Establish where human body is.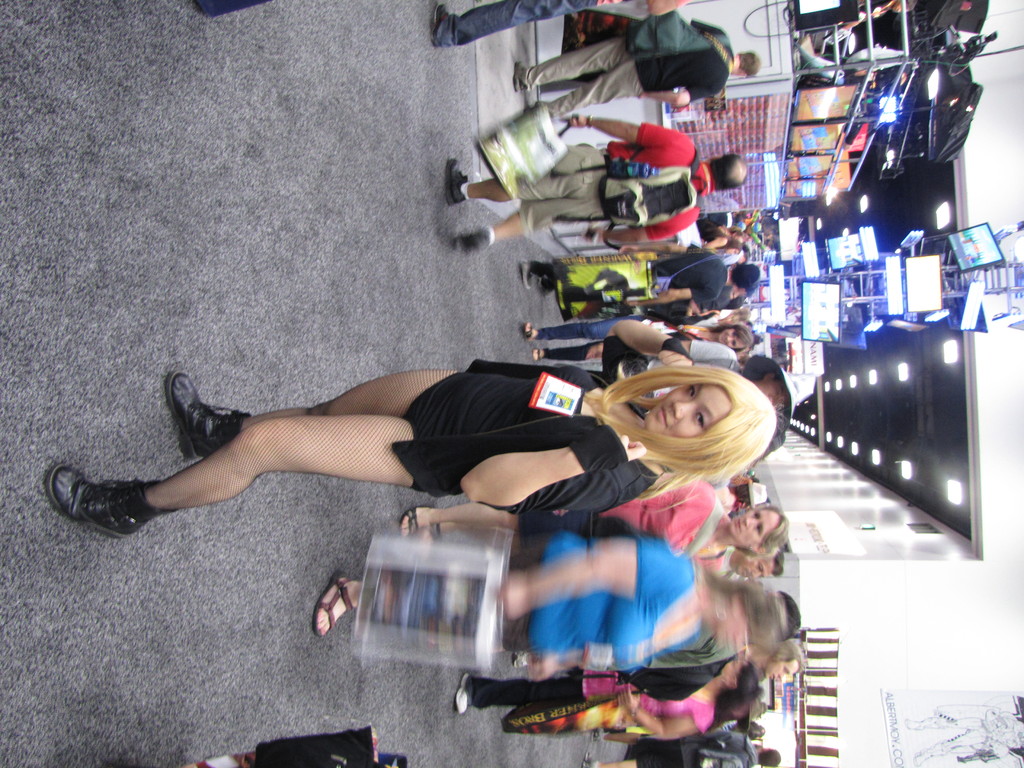
Established at rect(42, 364, 780, 545).
